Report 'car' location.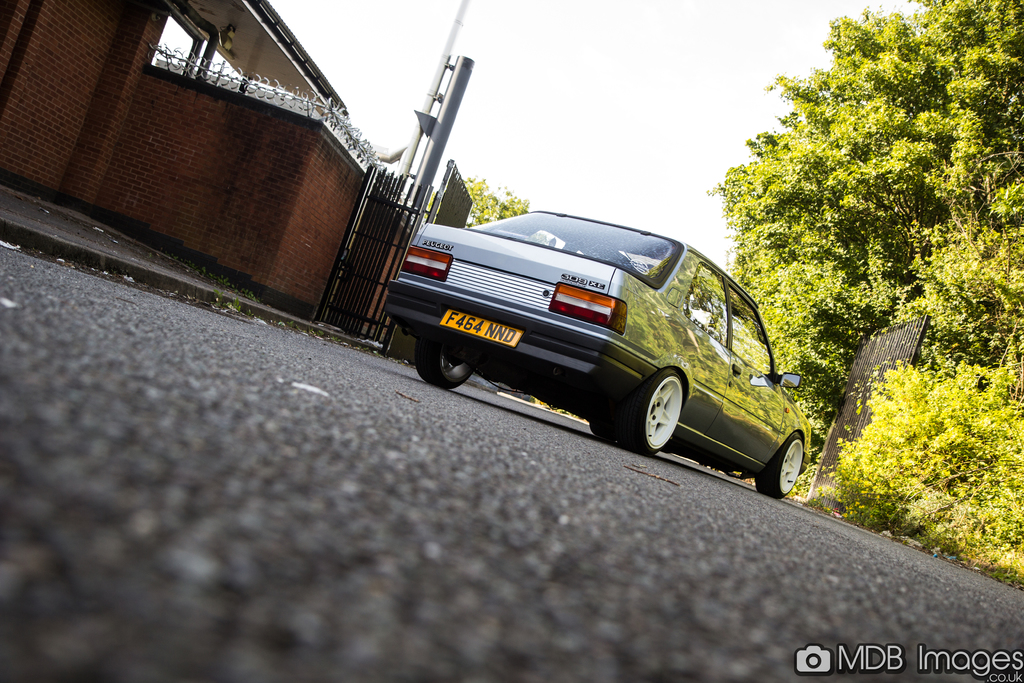
Report: BBox(401, 184, 806, 521).
